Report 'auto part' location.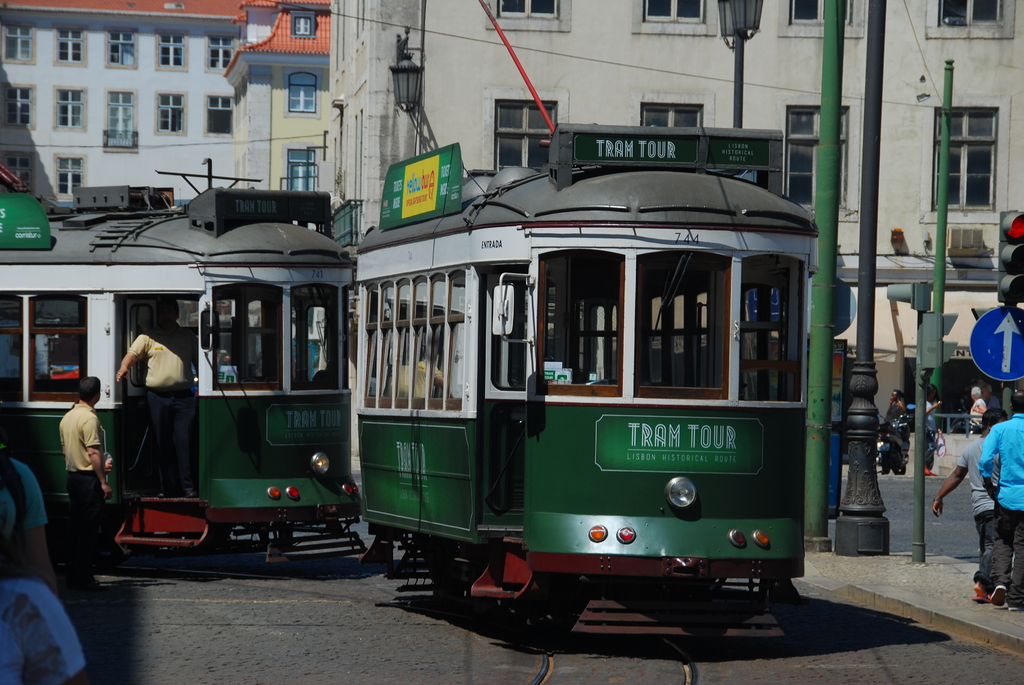
Report: x1=725, y1=530, x2=749, y2=552.
